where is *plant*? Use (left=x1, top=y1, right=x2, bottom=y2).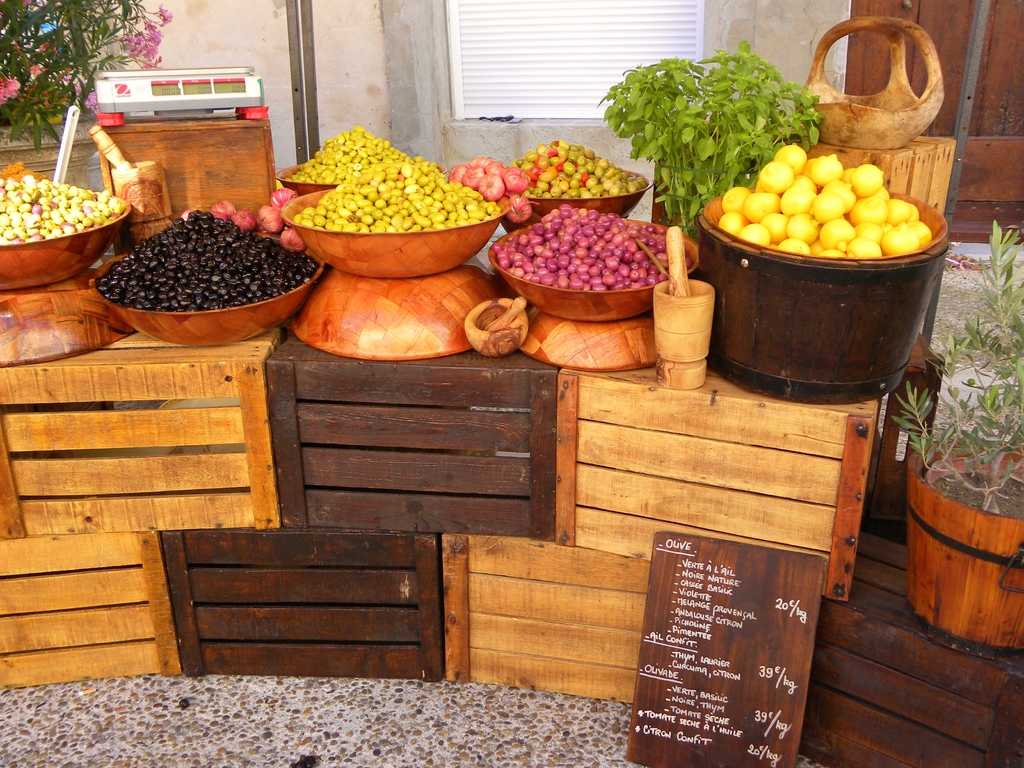
(left=884, top=217, right=1023, bottom=529).
